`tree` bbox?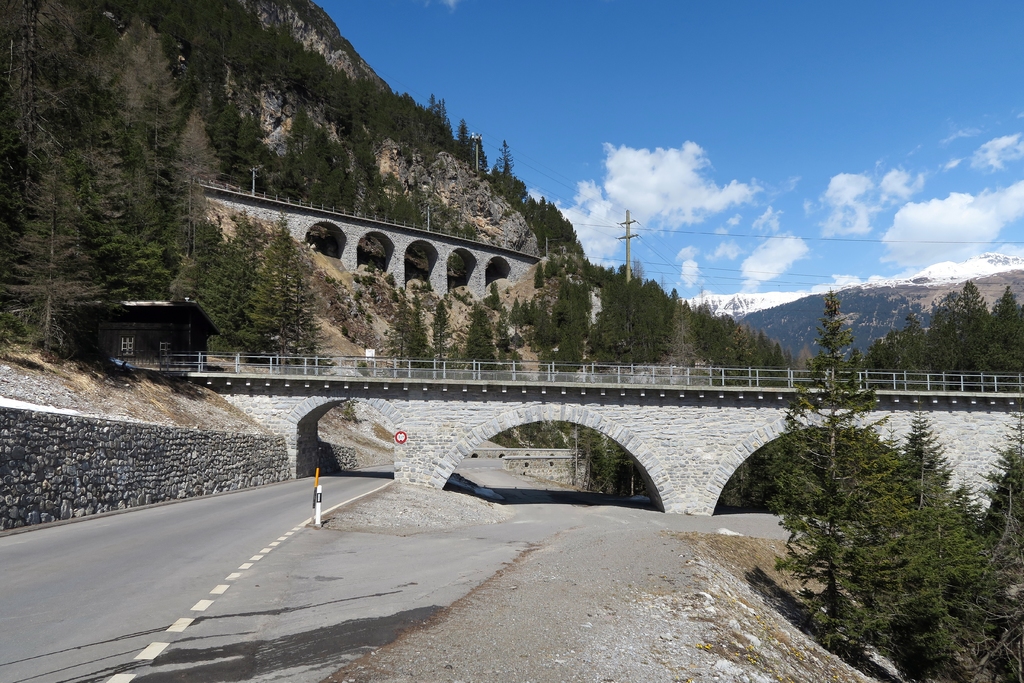
Rect(500, 299, 529, 329)
